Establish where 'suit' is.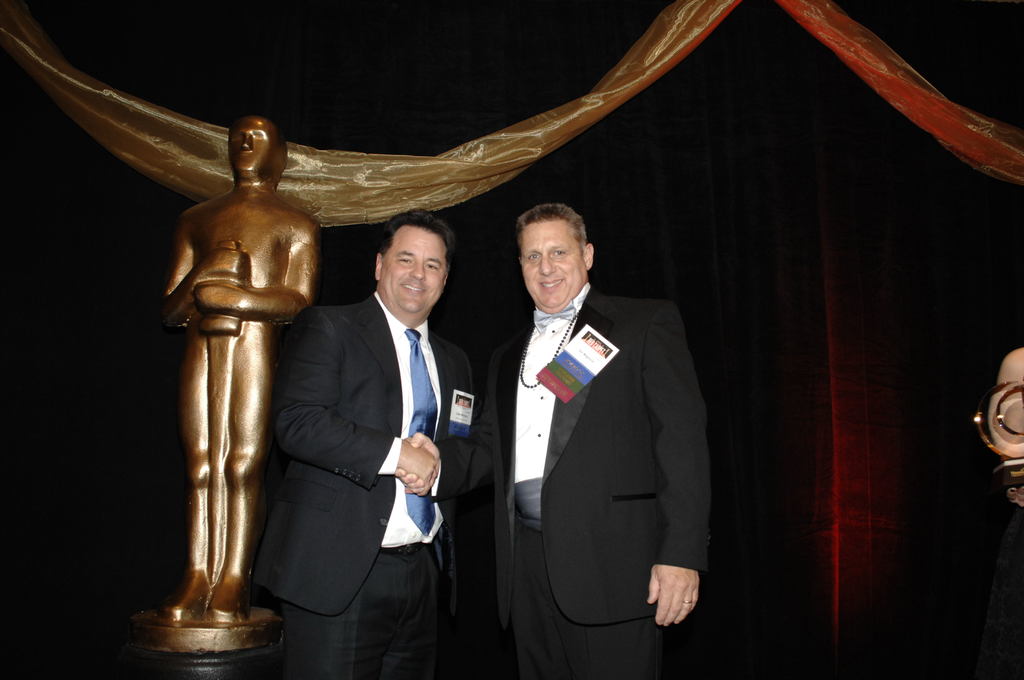
Established at 268/179/468/663.
